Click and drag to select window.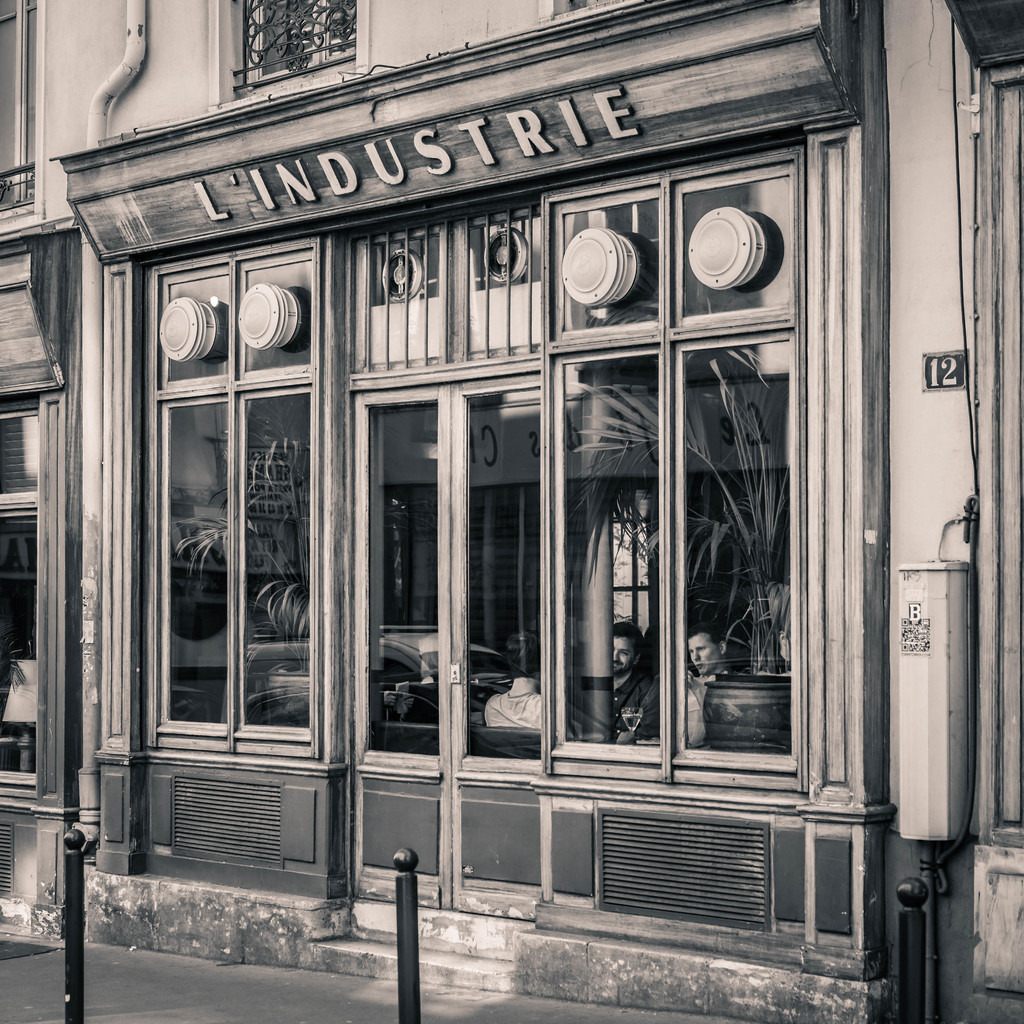
Selection: 540,335,796,782.
